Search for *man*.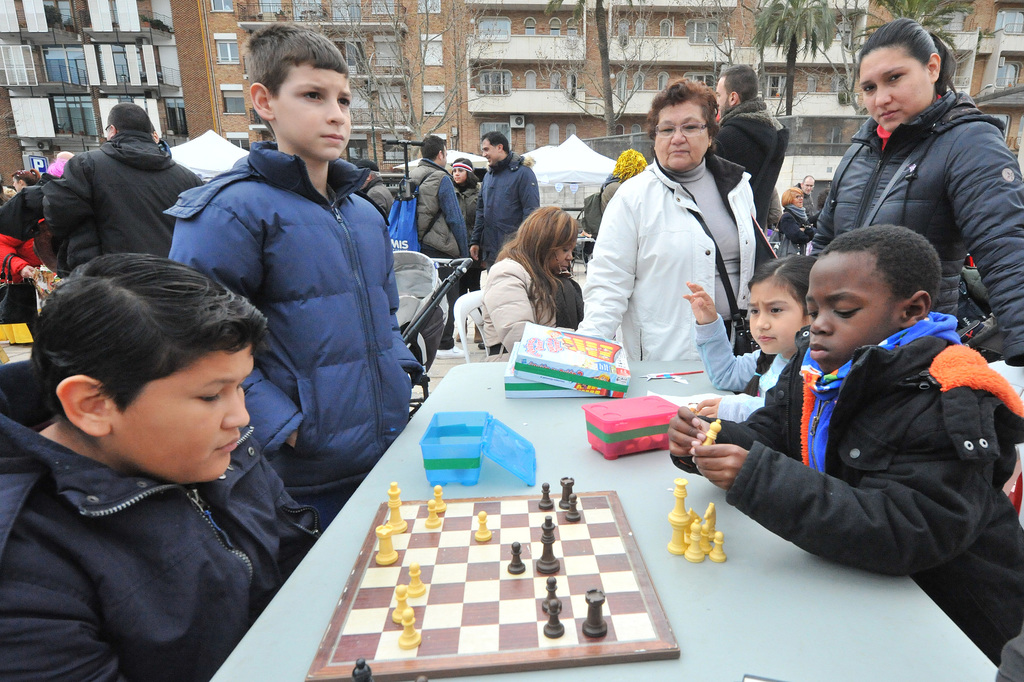
Found at pyautogui.locateOnScreen(710, 58, 792, 236).
